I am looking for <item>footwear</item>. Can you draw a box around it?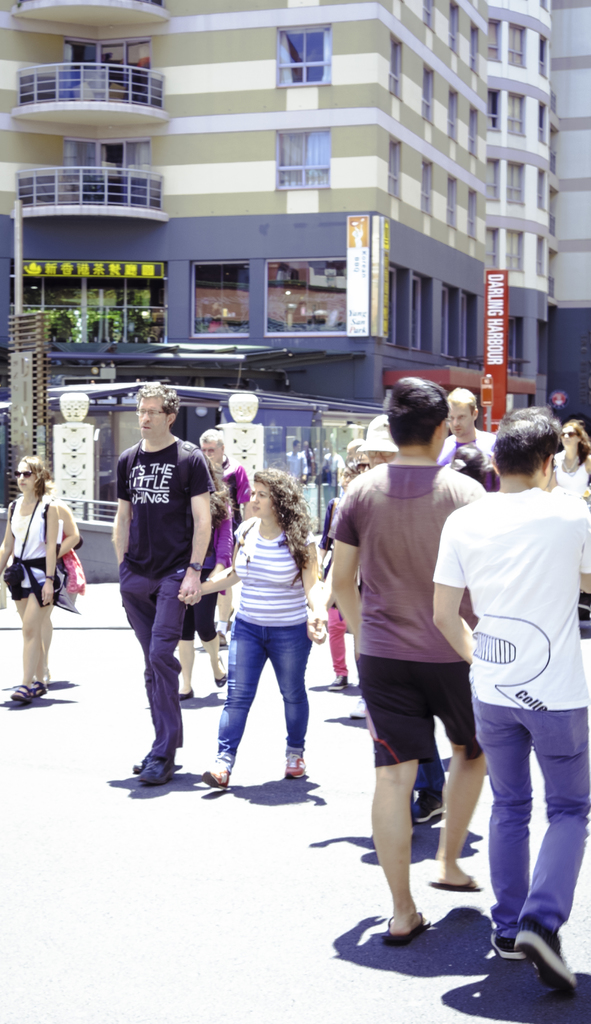
Sure, the bounding box is 45 668 52 682.
